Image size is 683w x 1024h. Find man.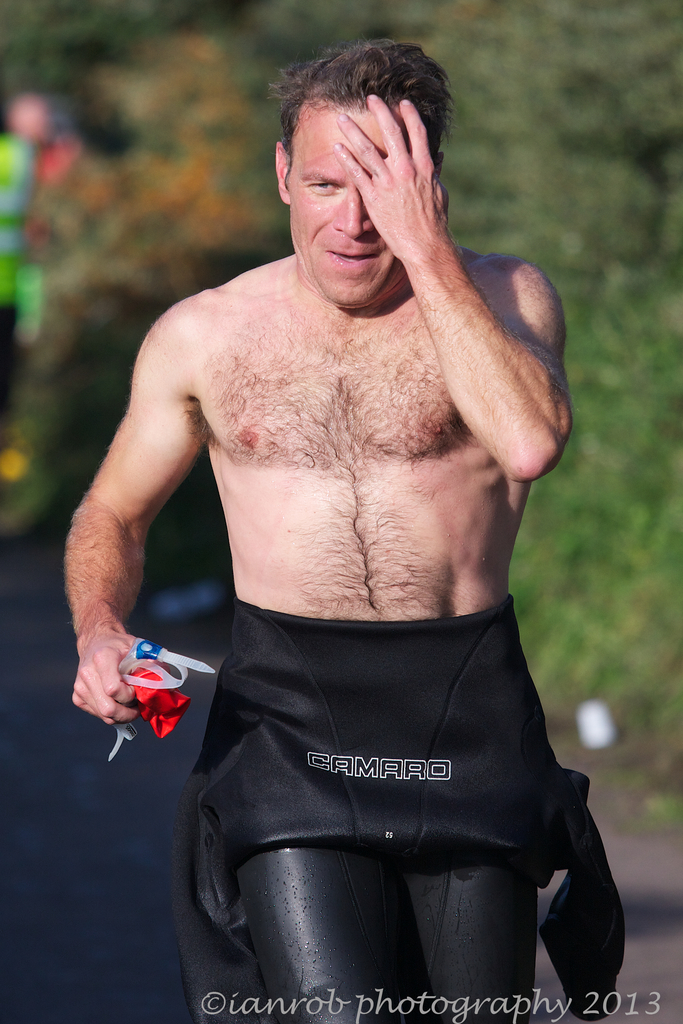
{"x1": 69, "y1": 40, "x2": 632, "y2": 980}.
